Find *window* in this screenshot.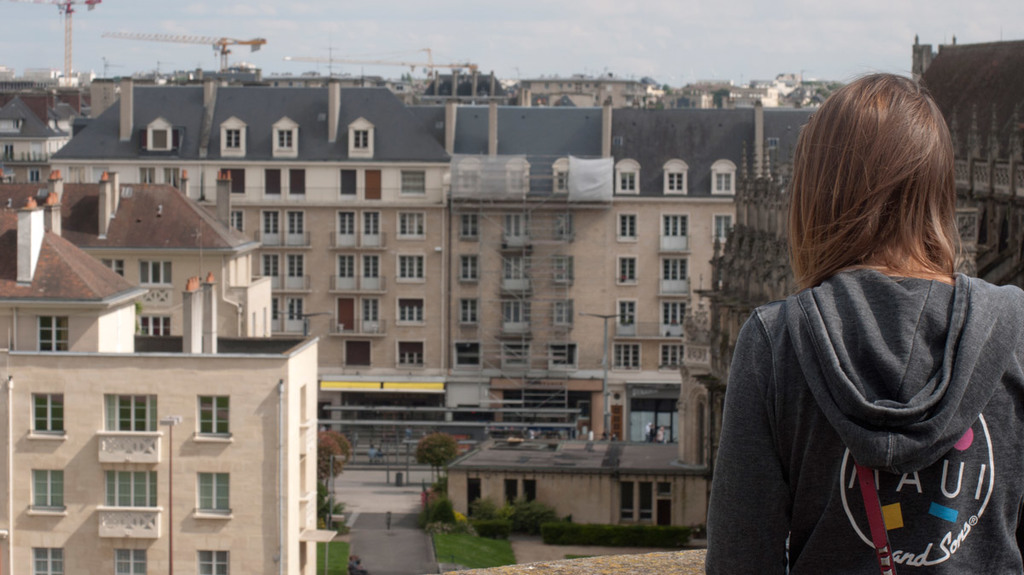
The bounding box for *window* is box(665, 212, 689, 248).
